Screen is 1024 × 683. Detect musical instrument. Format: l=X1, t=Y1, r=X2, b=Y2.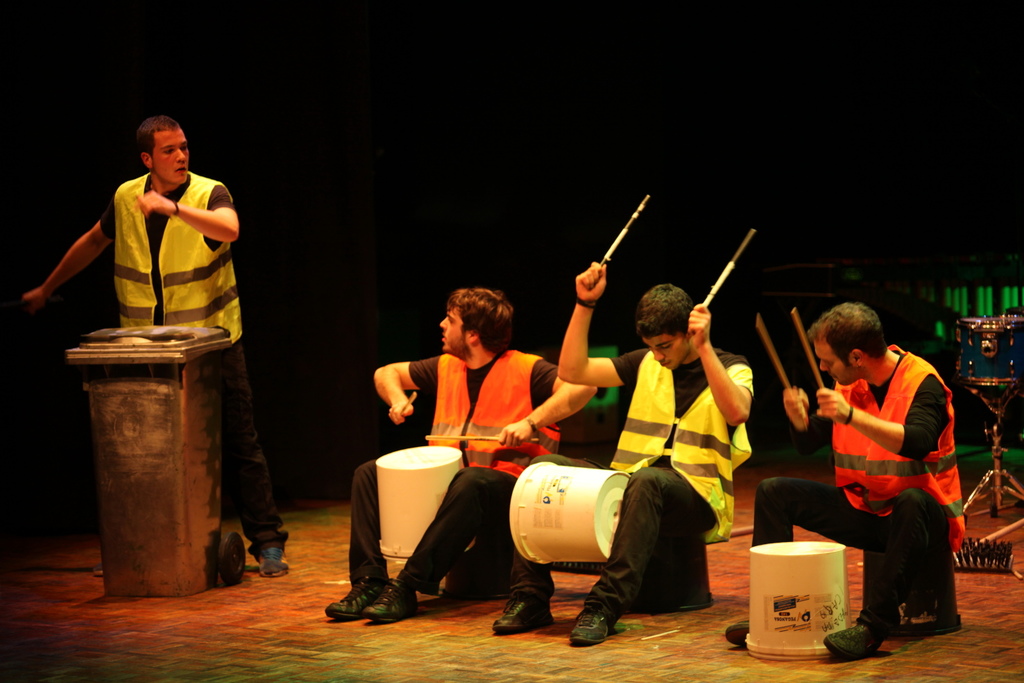
l=372, t=449, r=464, b=568.
